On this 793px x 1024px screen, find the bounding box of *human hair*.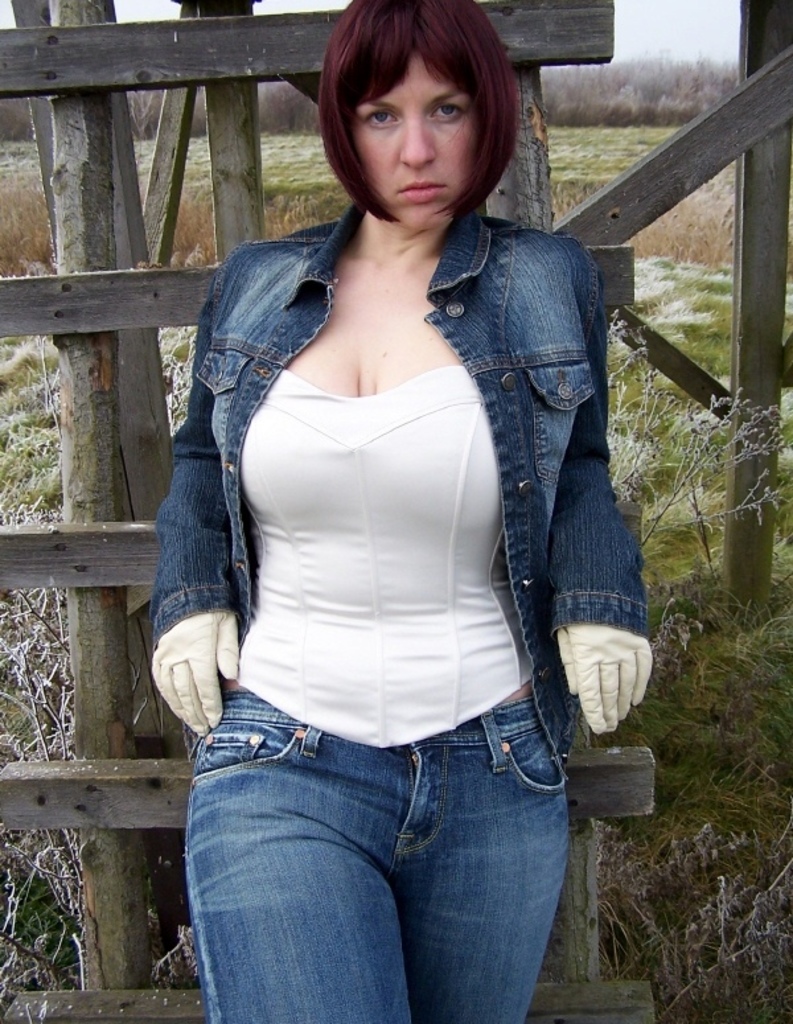
Bounding box: (304, 0, 511, 215).
